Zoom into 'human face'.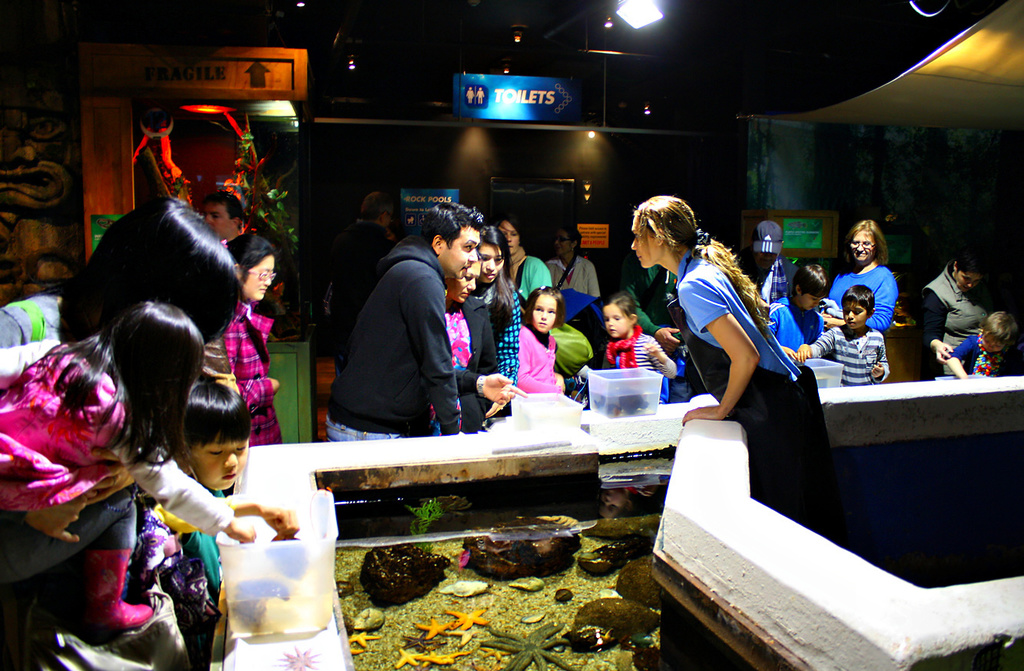
Zoom target: <region>386, 227, 396, 246</region>.
